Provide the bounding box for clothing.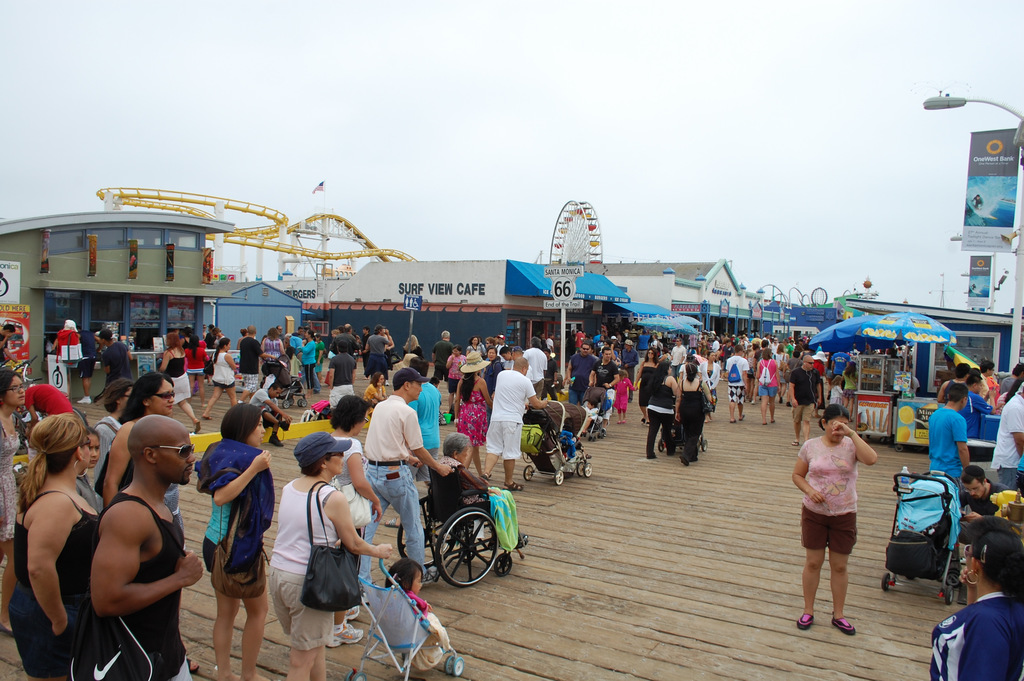
detection(428, 335, 457, 390).
